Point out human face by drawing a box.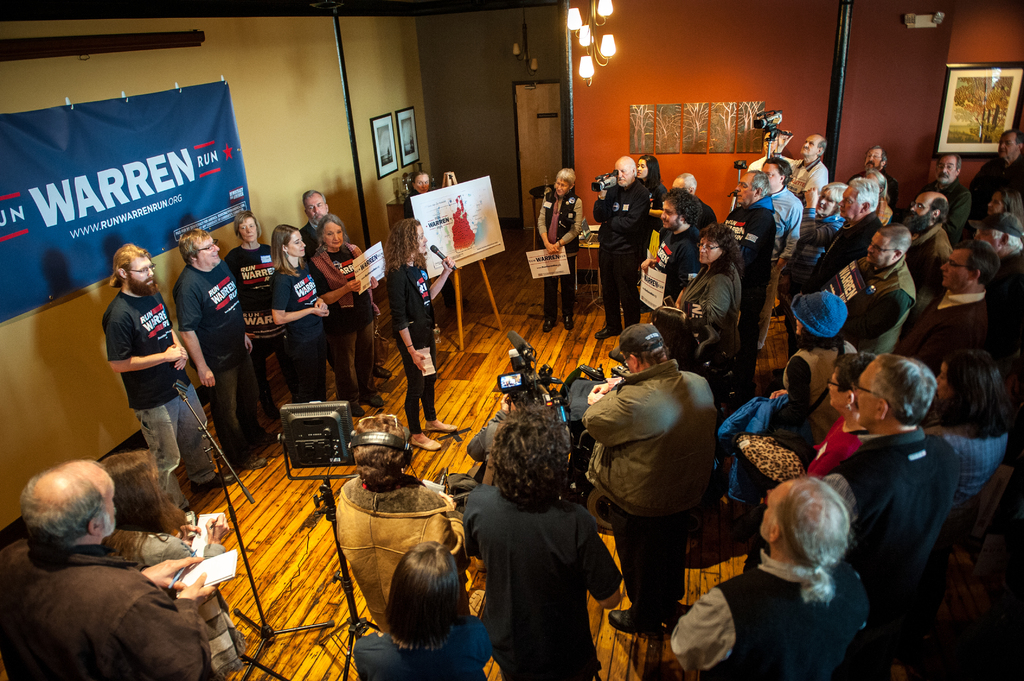
x1=239, y1=216, x2=259, y2=242.
